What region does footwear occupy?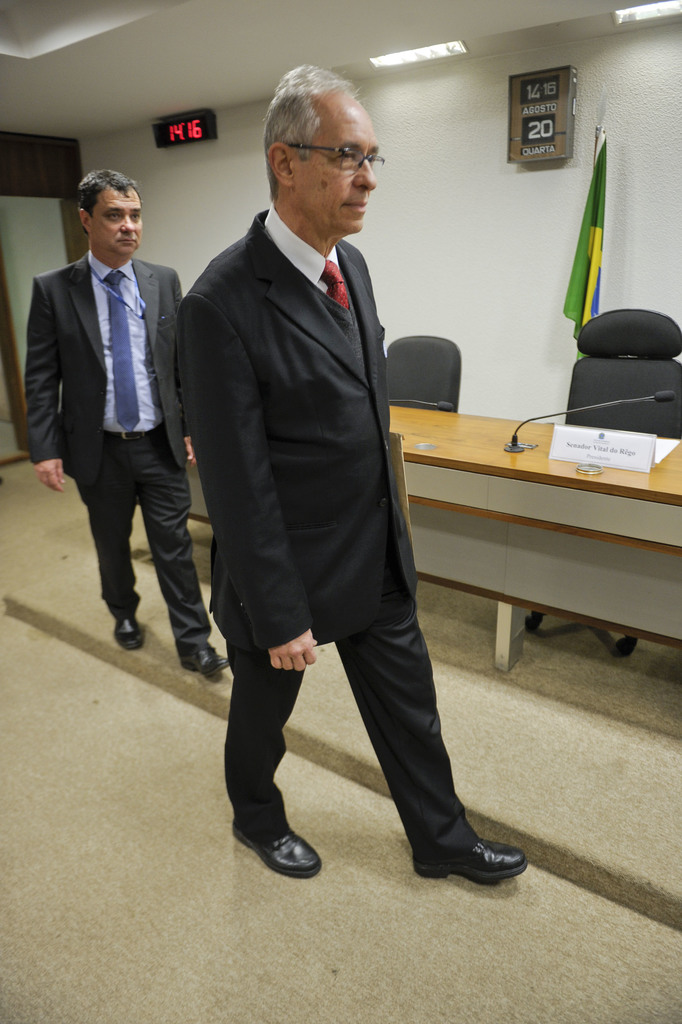
left=241, top=804, right=323, bottom=884.
